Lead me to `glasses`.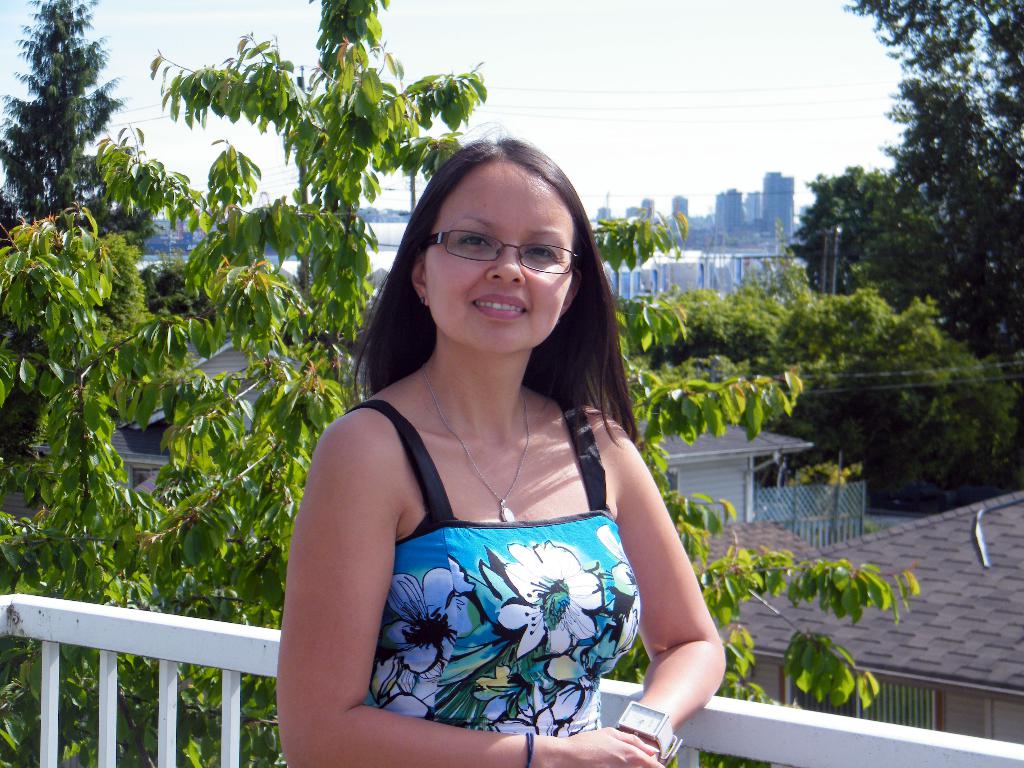
Lead to region(422, 230, 580, 277).
